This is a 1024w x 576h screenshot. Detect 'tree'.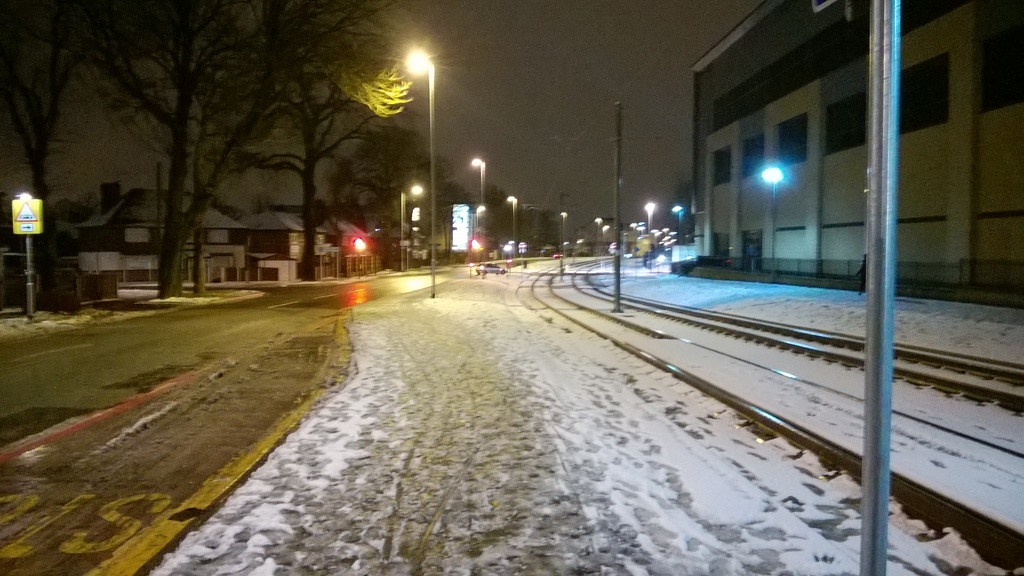
333 123 469 232.
